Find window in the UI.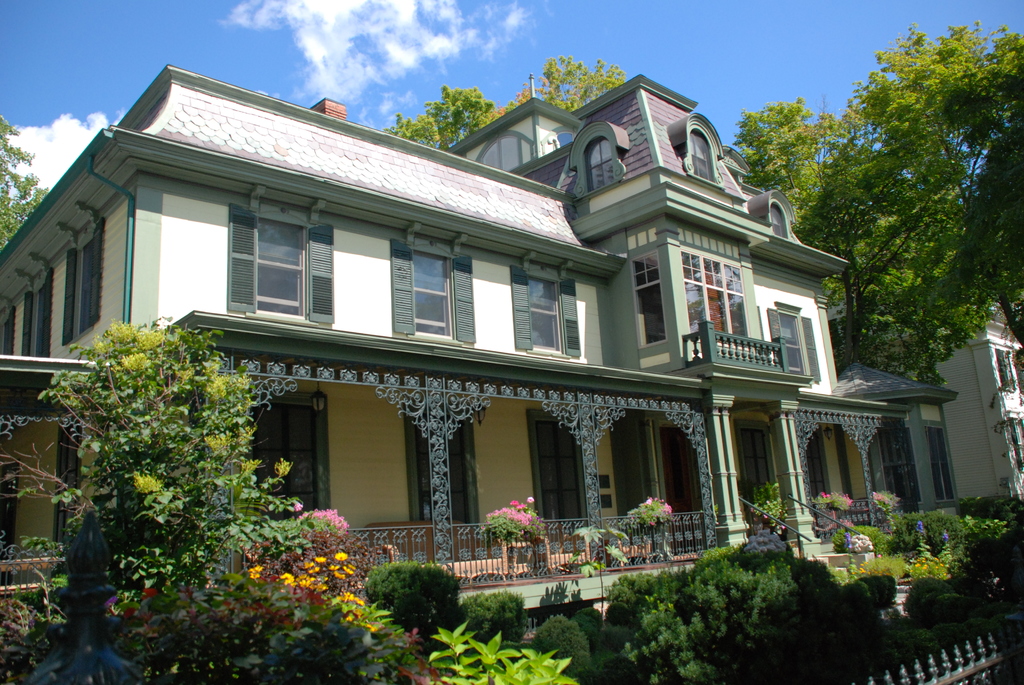
UI element at [x1=525, y1=276, x2=564, y2=358].
